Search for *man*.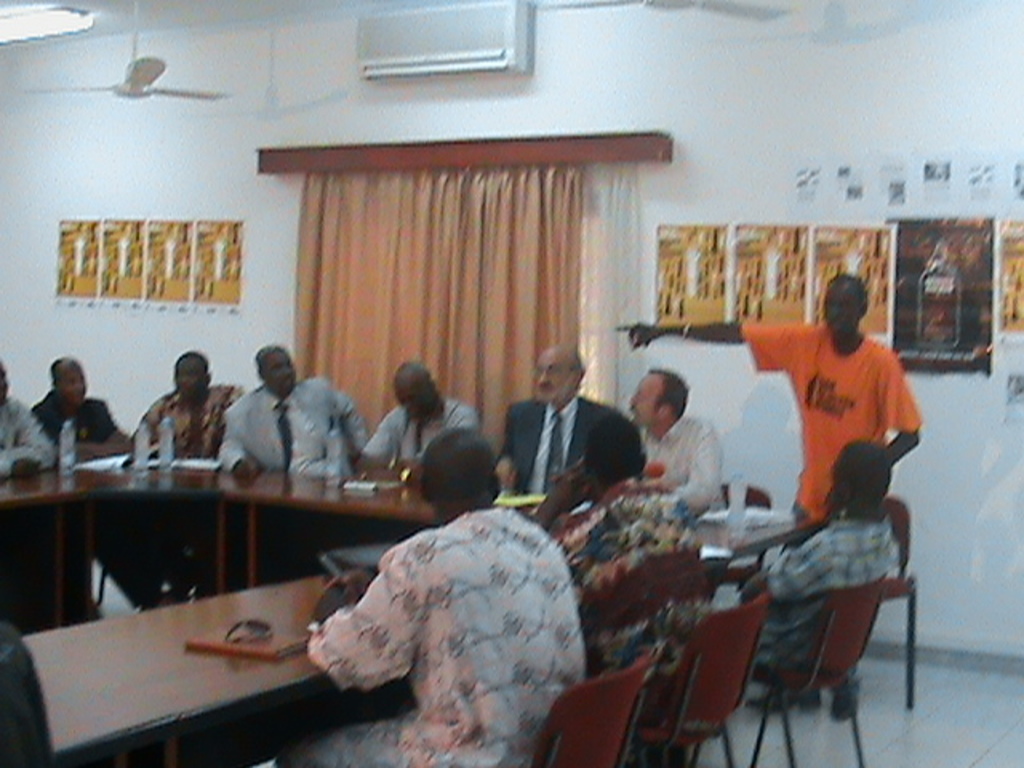
Found at x1=494, y1=347, x2=650, y2=499.
